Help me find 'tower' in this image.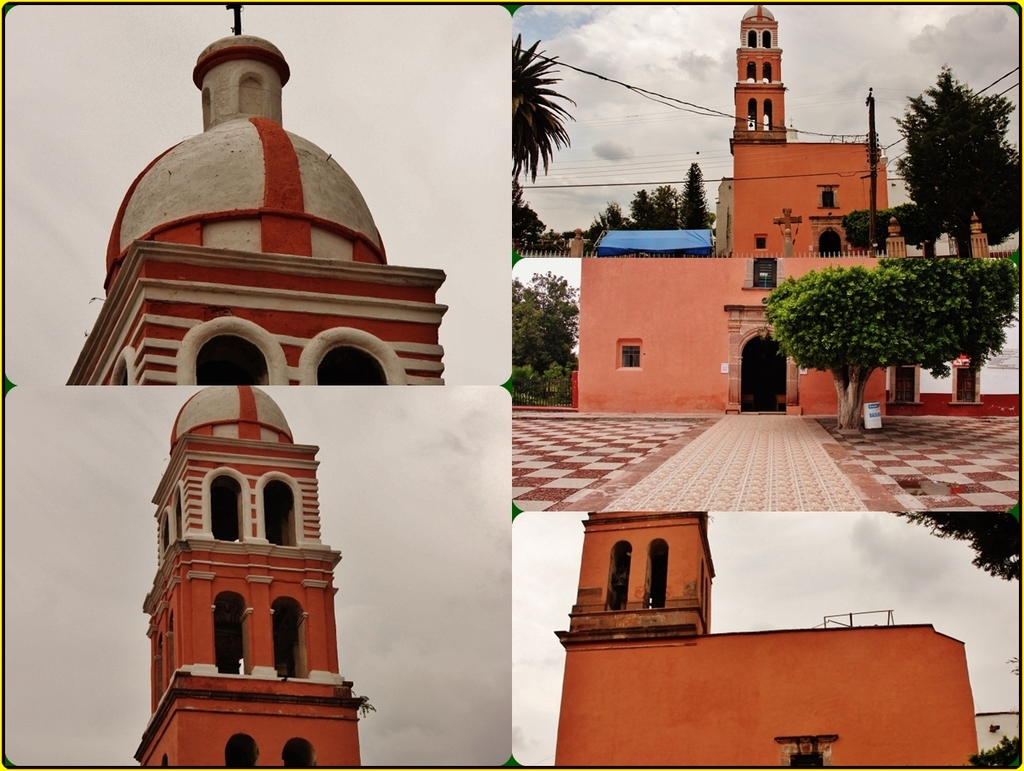
Found it: <region>735, 2, 796, 145</region>.
